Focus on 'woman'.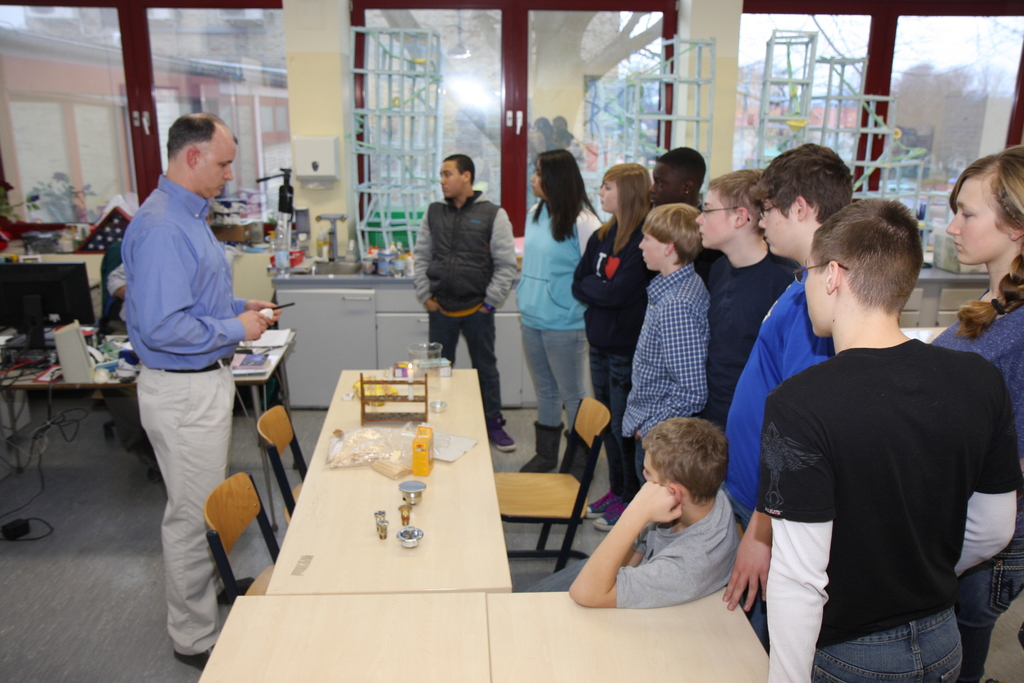
Focused at [913,142,1023,682].
